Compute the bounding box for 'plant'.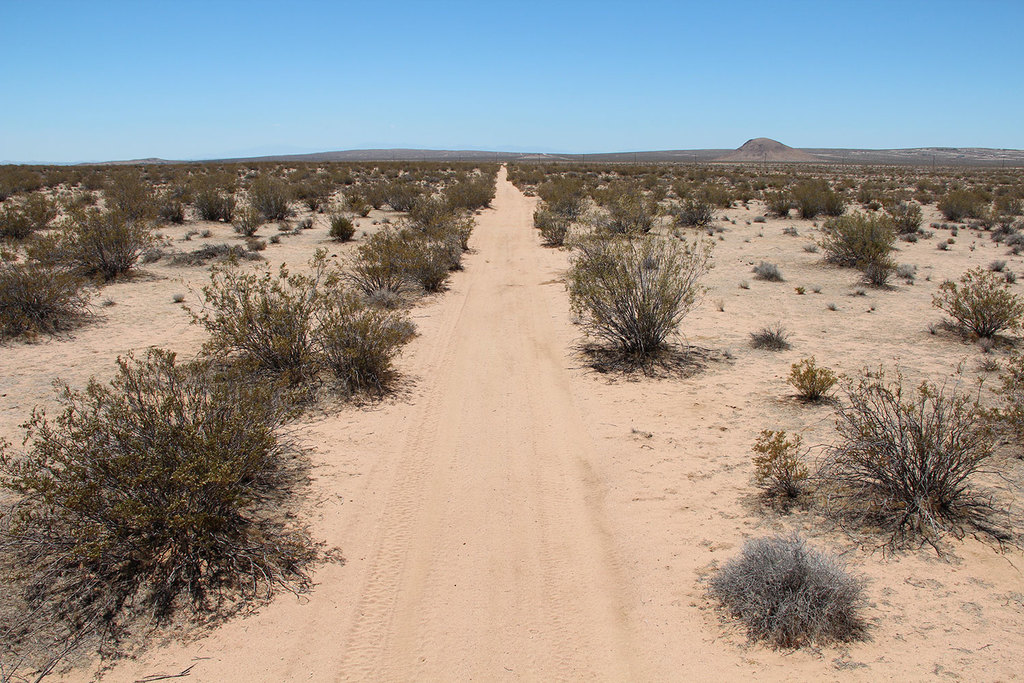
(left=1006, top=273, right=1016, bottom=288).
